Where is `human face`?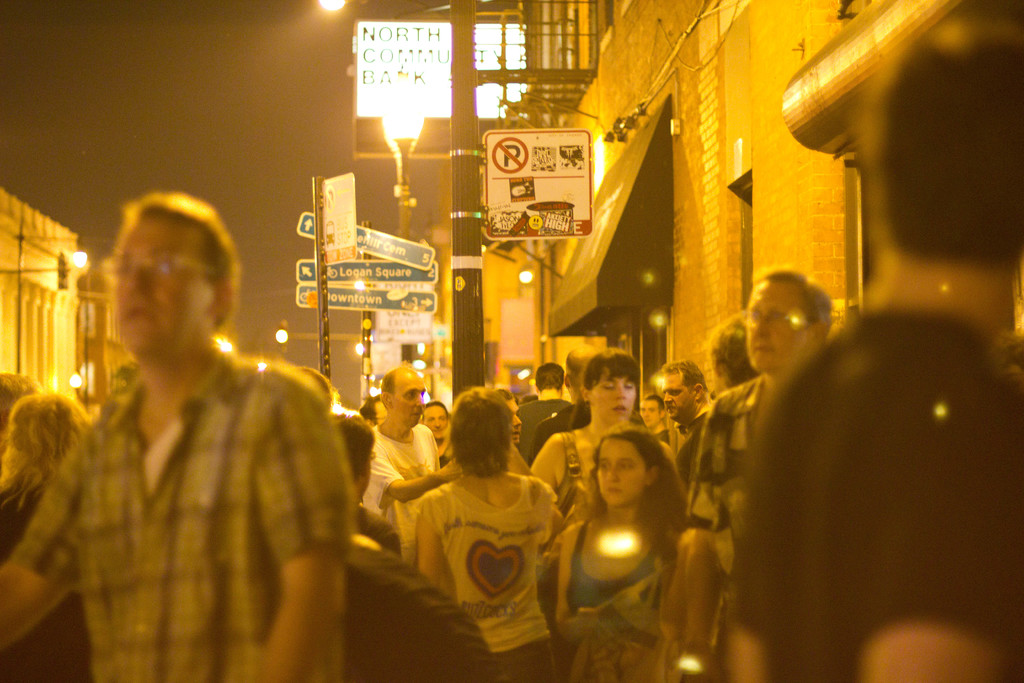
bbox(95, 200, 216, 368).
